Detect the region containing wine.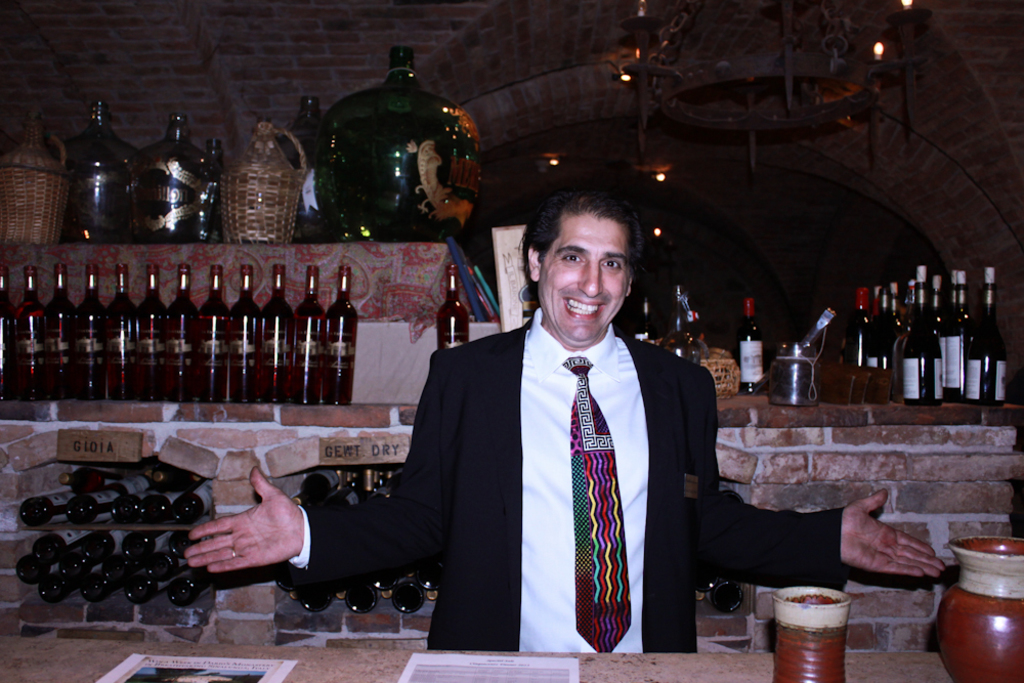
bbox=(378, 569, 400, 590).
